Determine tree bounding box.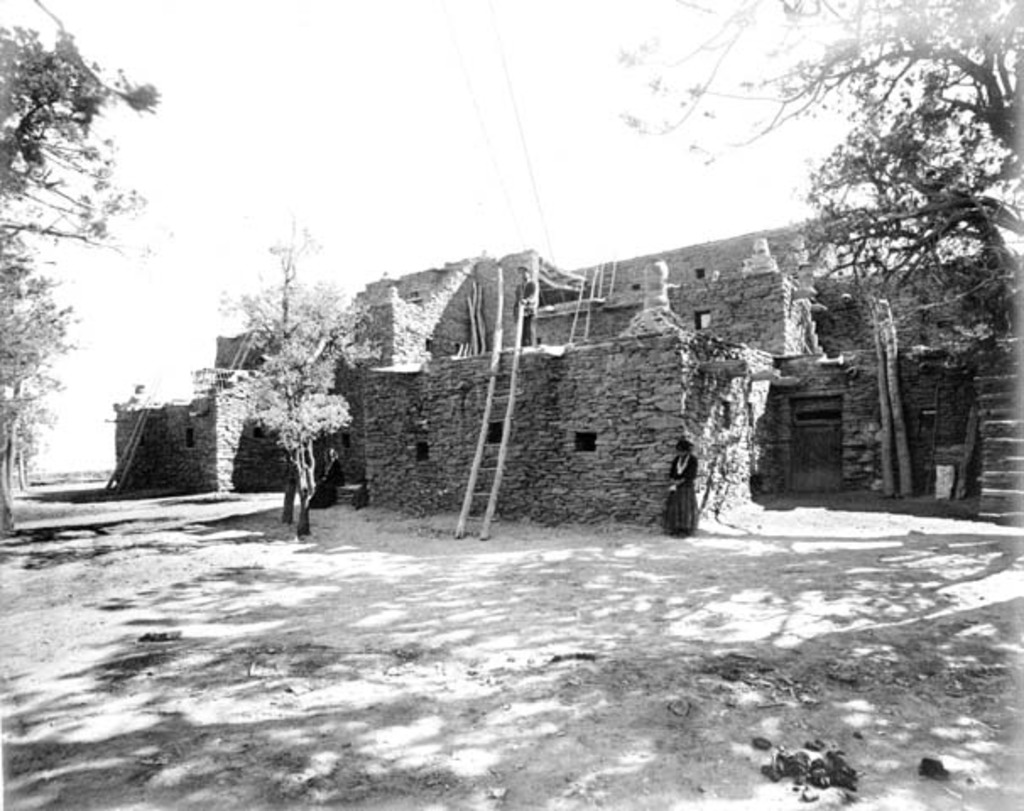
Determined: x1=617, y1=0, x2=1022, y2=522.
